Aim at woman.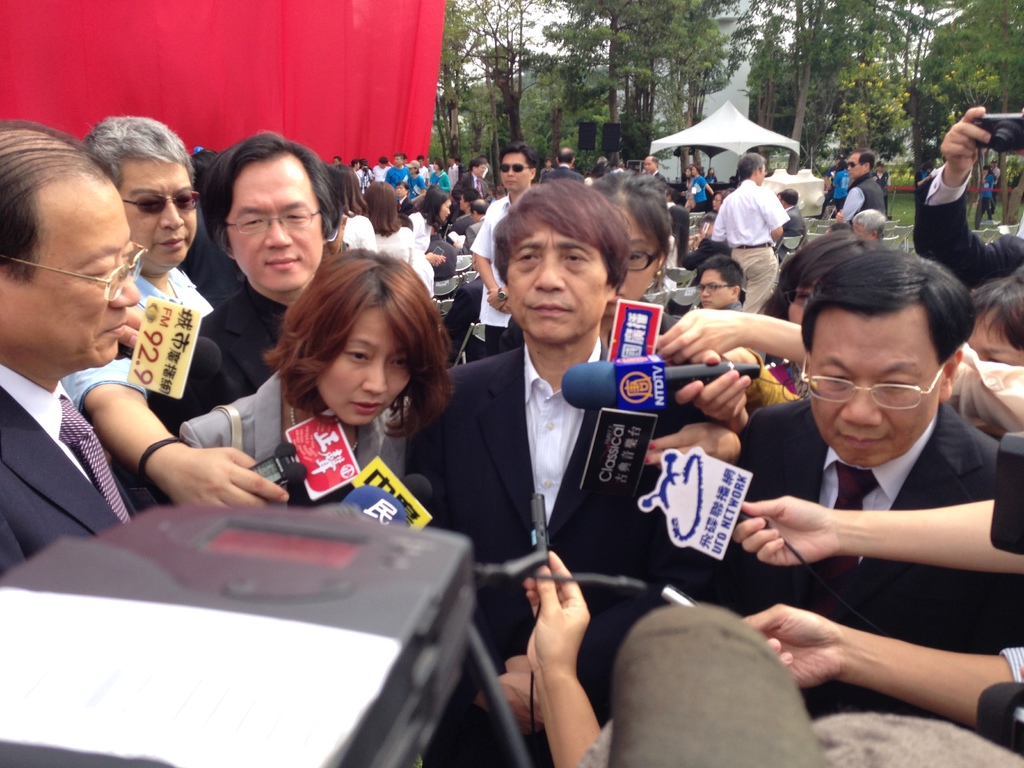
Aimed at (x1=190, y1=241, x2=478, y2=542).
